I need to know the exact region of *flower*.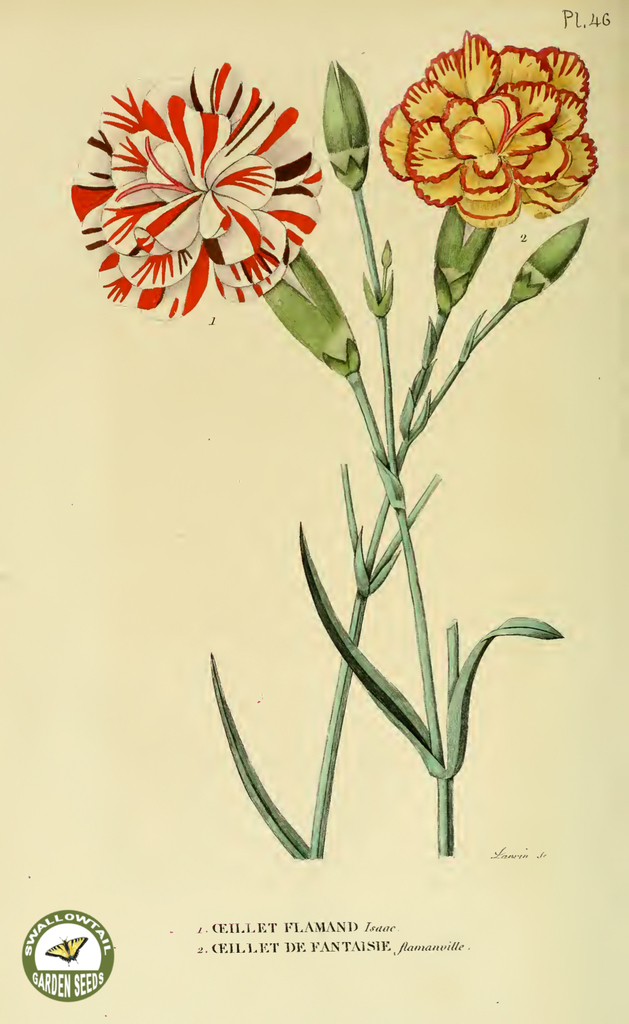
Region: Rect(74, 63, 327, 313).
